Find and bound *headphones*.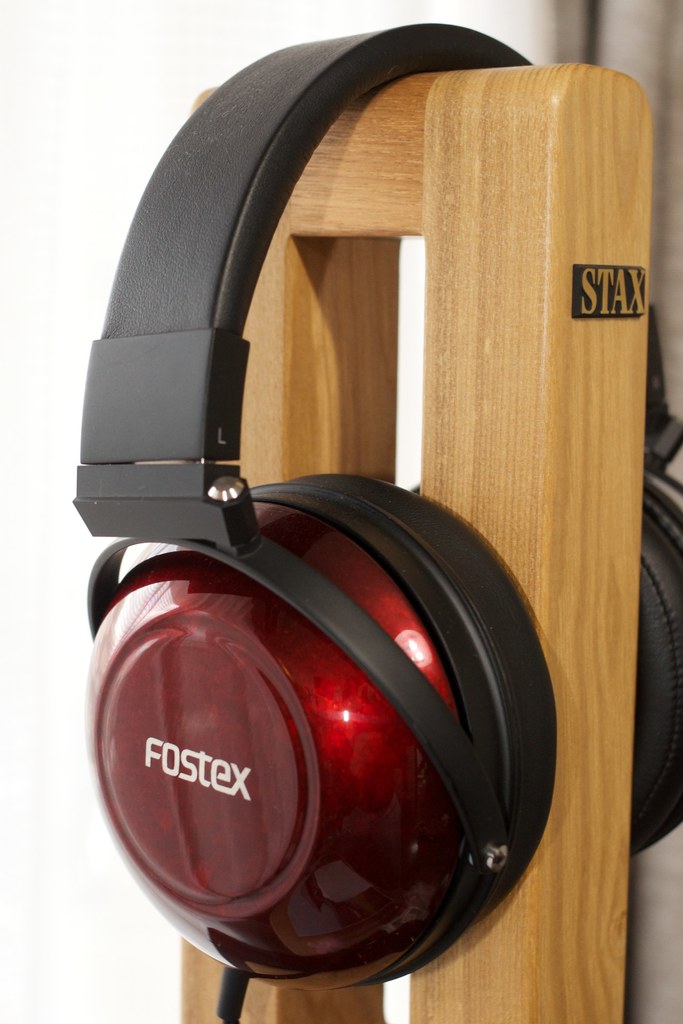
Bound: (left=65, top=13, right=682, bottom=1000).
